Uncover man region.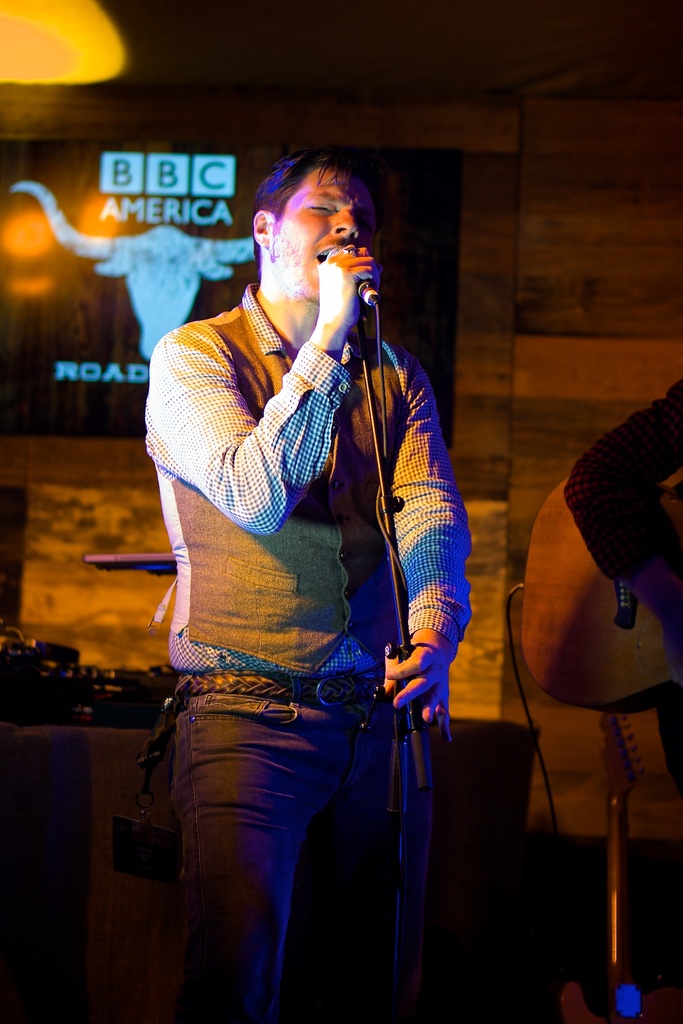
Uncovered: 136, 126, 484, 1016.
